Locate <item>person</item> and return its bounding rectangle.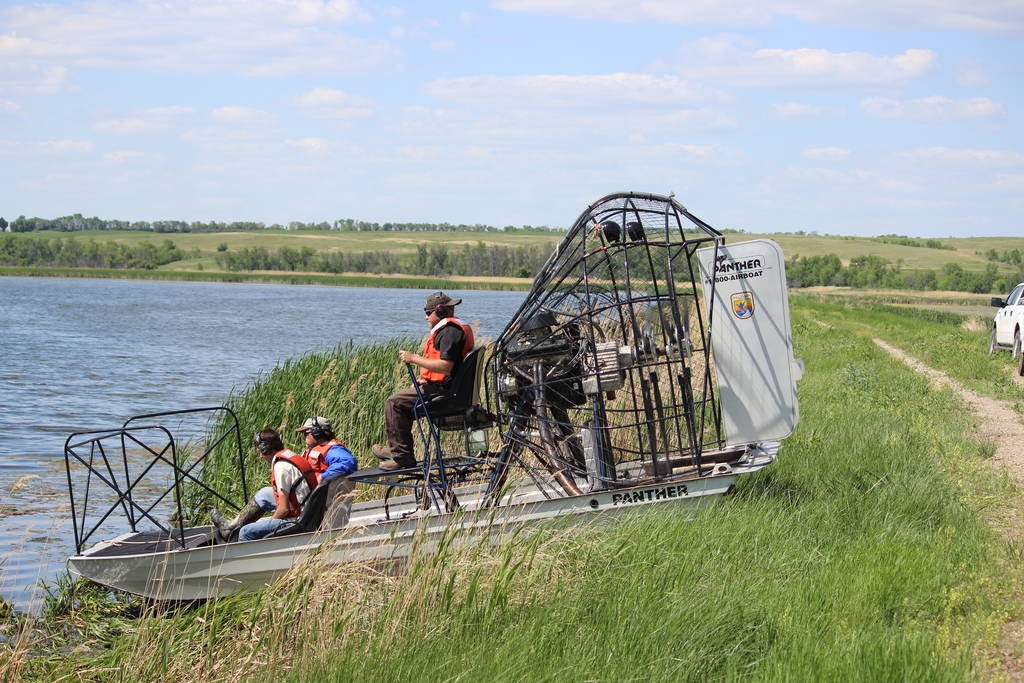
369:292:477:471.
